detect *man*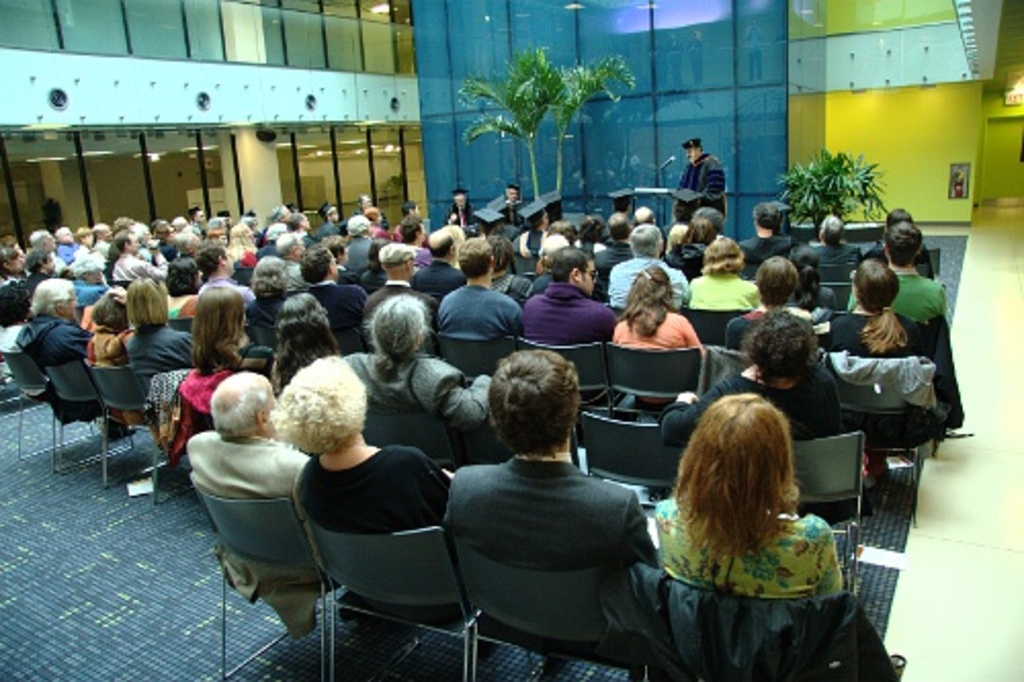
{"x1": 188, "y1": 207, "x2": 203, "y2": 238}
